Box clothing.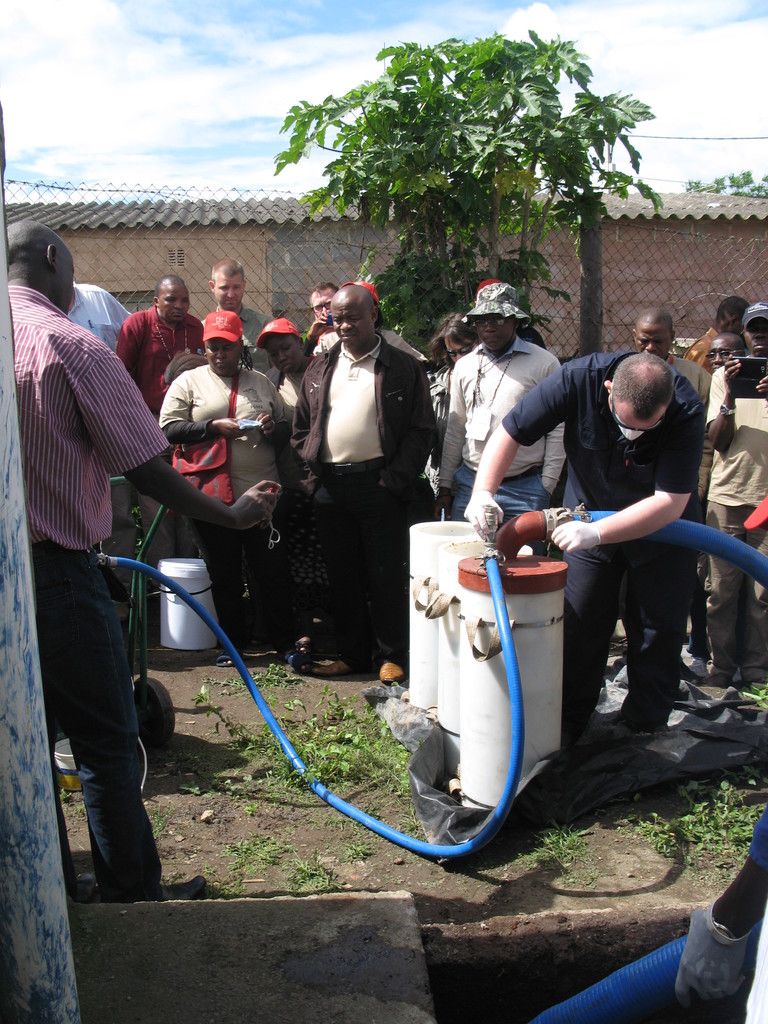
Rect(702, 350, 767, 671).
